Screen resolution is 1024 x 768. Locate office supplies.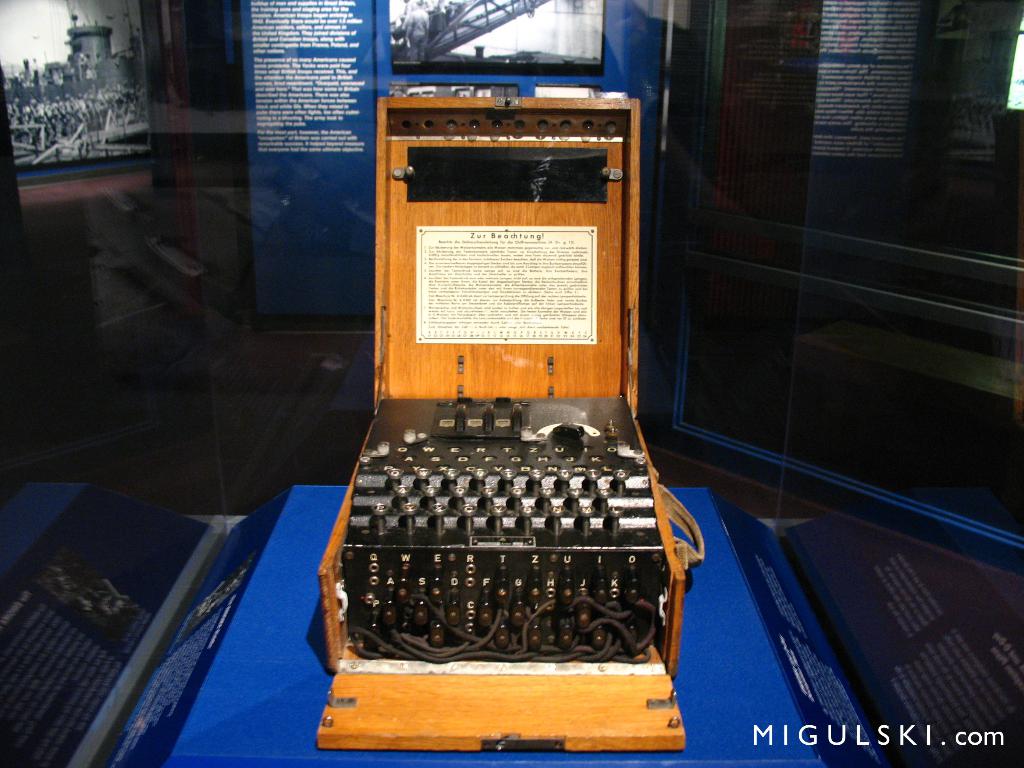
(left=316, top=77, right=701, bottom=755).
